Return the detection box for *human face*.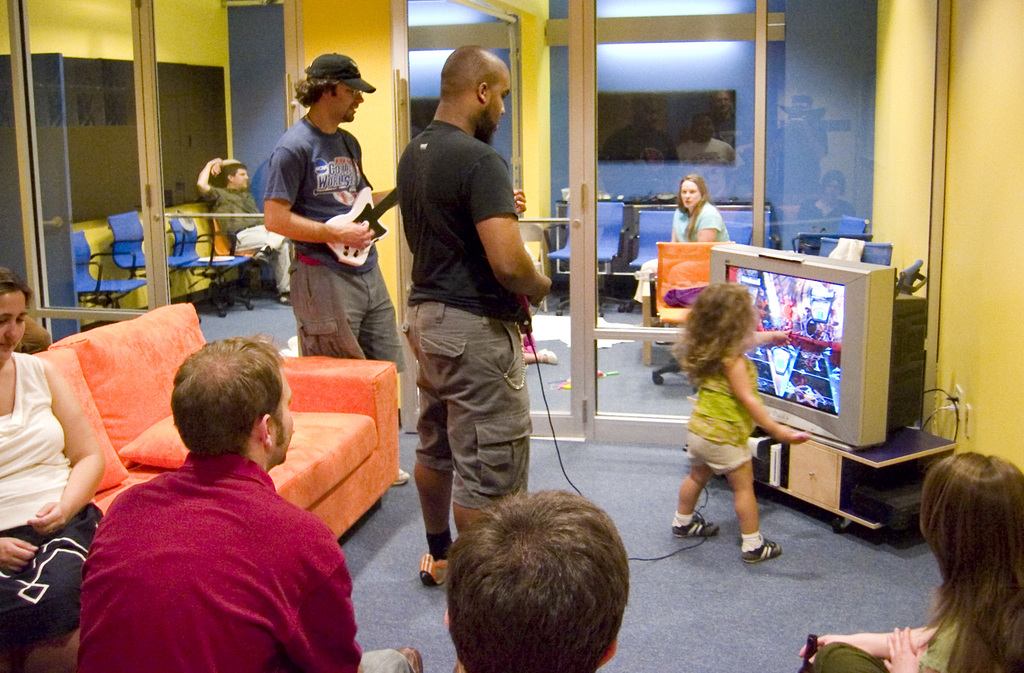
BBox(330, 79, 362, 122).
